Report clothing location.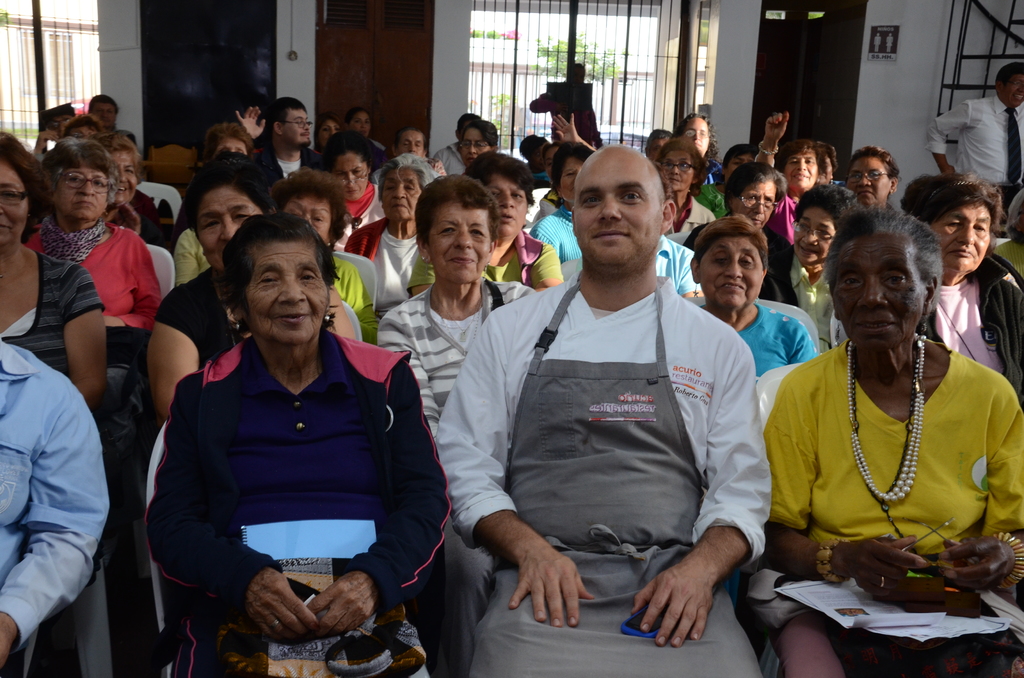
Report: box=[426, 271, 774, 677].
